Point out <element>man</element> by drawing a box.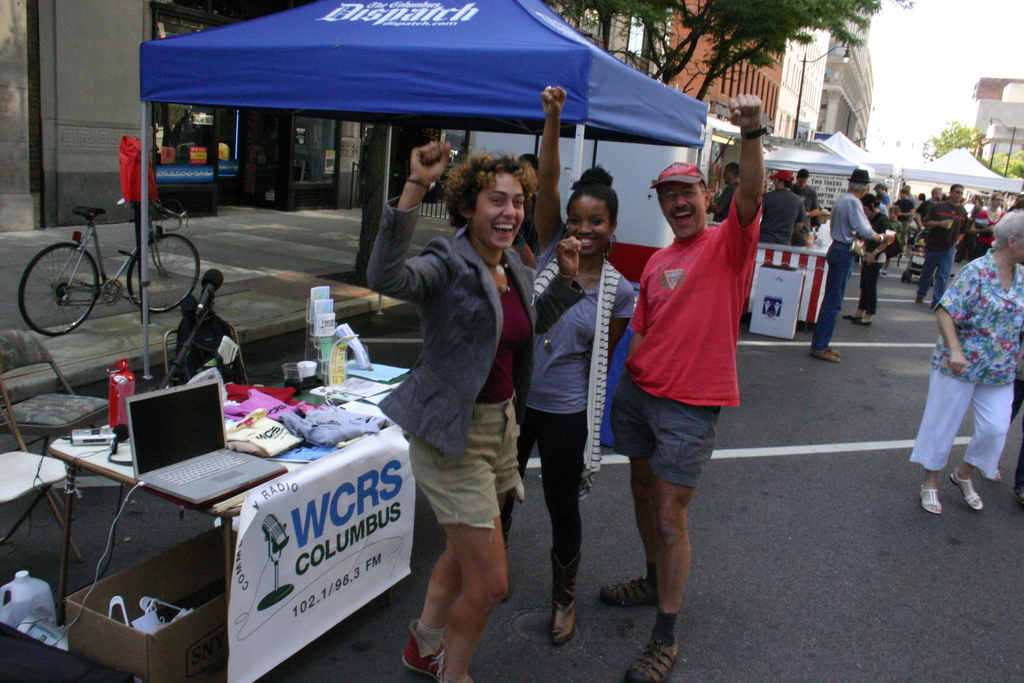
Rect(706, 158, 744, 222).
